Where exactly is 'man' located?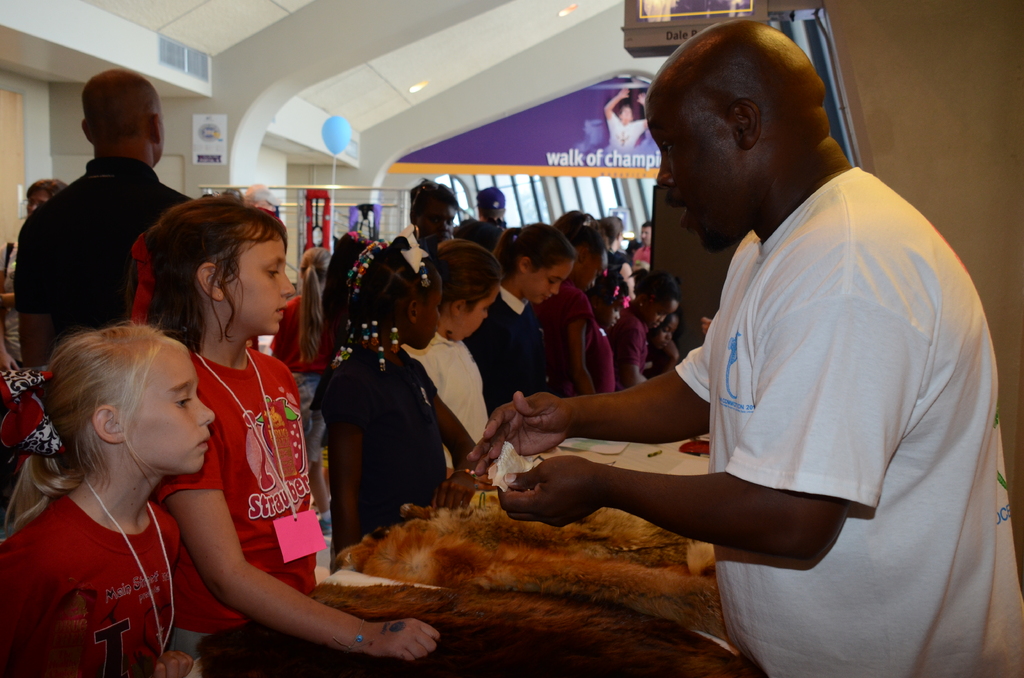
Its bounding box is box=[466, 51, 980, 638].
